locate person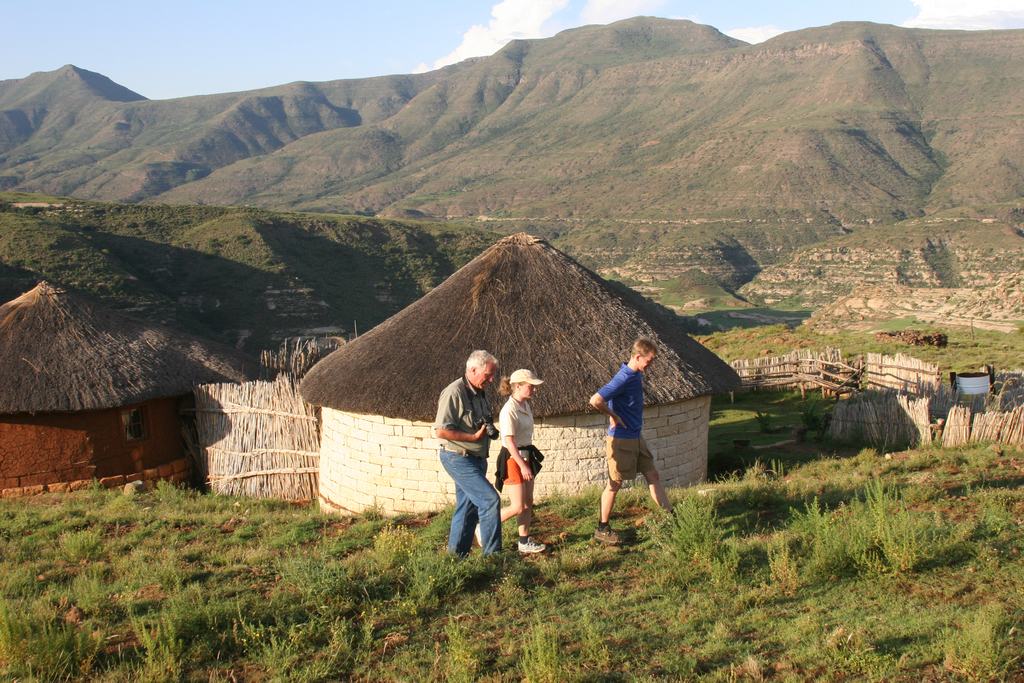
detection(429, 348, 506, 553)
